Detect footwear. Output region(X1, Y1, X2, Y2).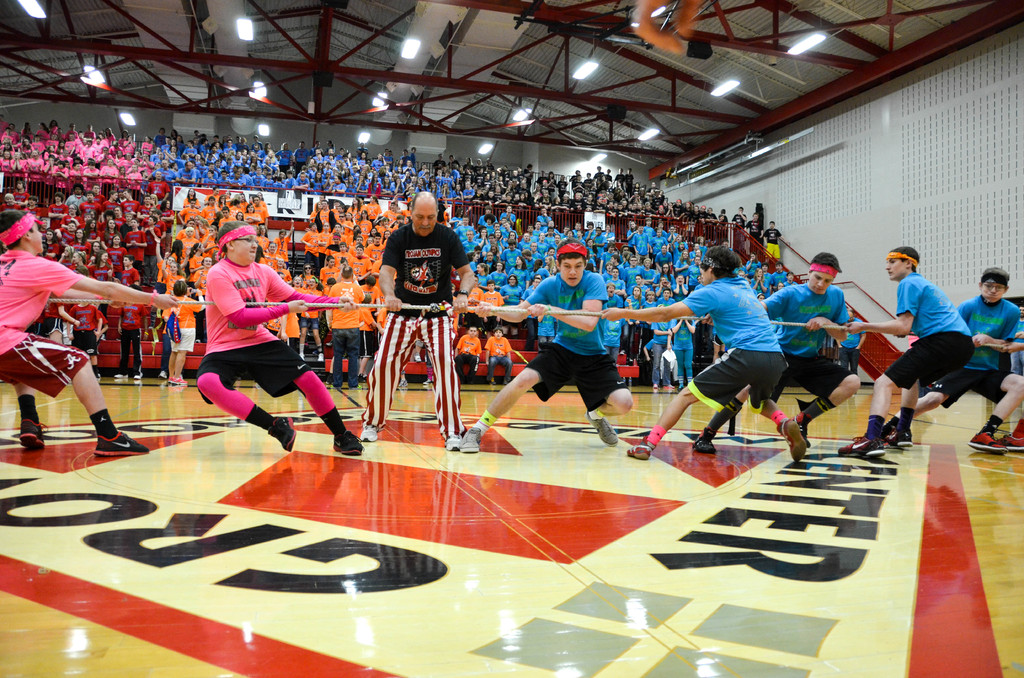
region(793, 417, 812, 447).
